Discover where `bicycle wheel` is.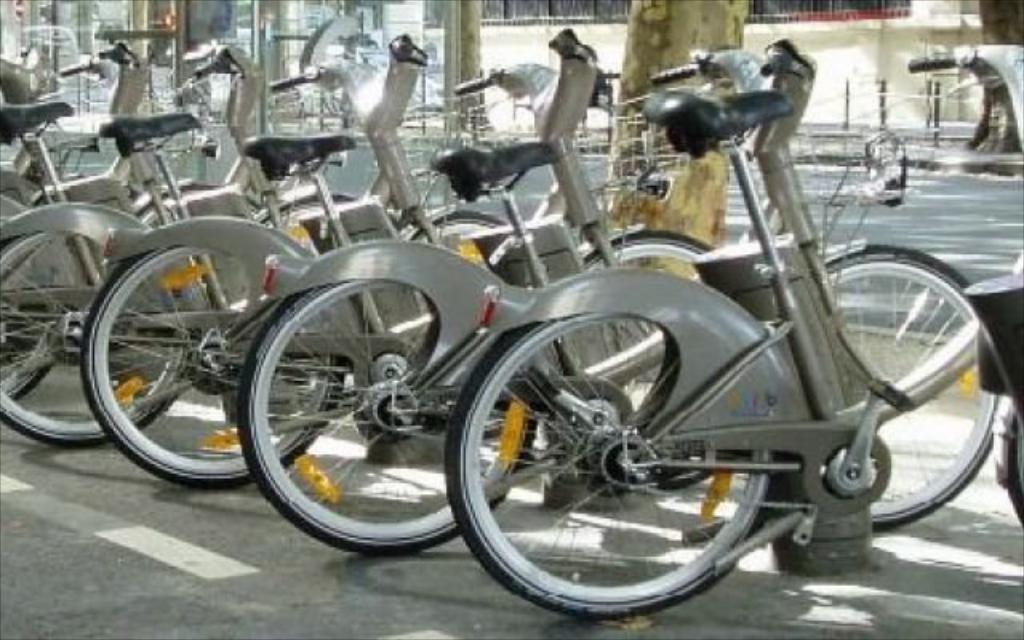
Discovered at crop(826, 238, 1005, 534).
